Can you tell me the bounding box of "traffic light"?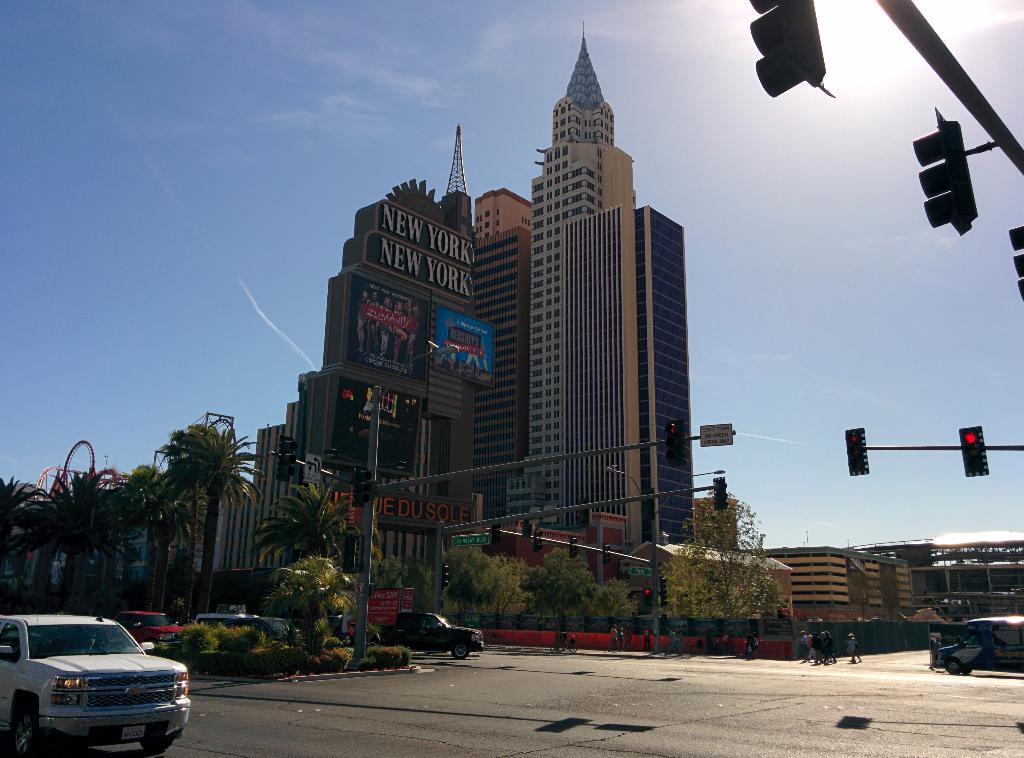
{"left": 957, "top": 424, "right": 989, "bottom": 479}.
